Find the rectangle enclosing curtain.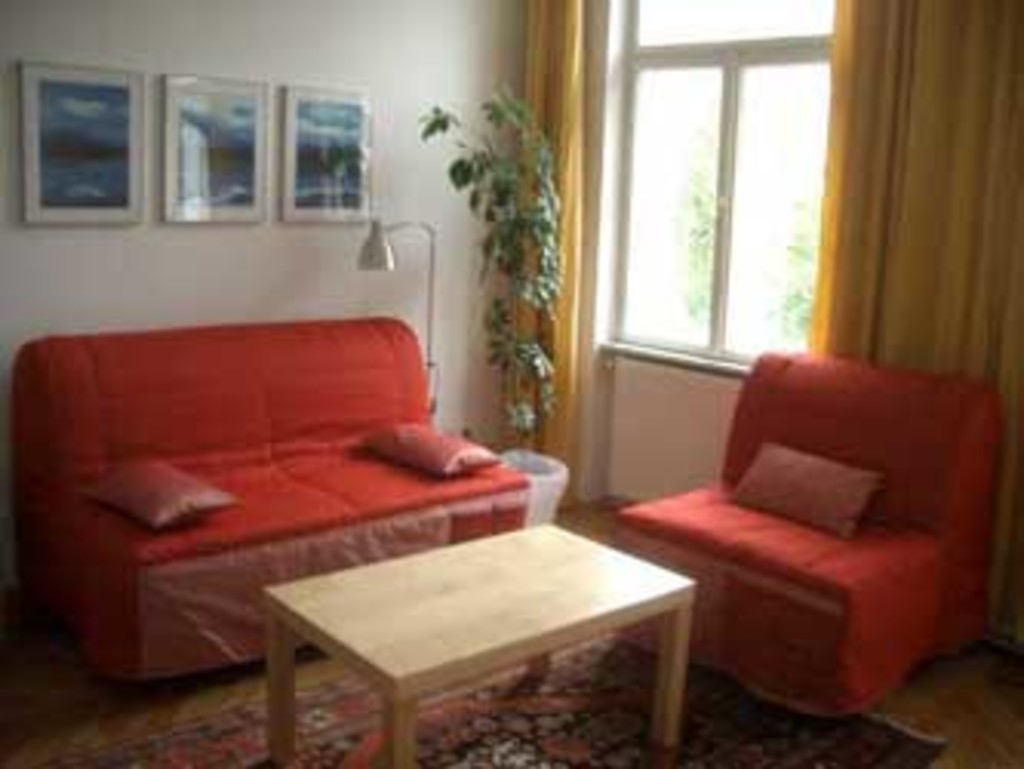
bbox(818, 0, 1021, 606).
